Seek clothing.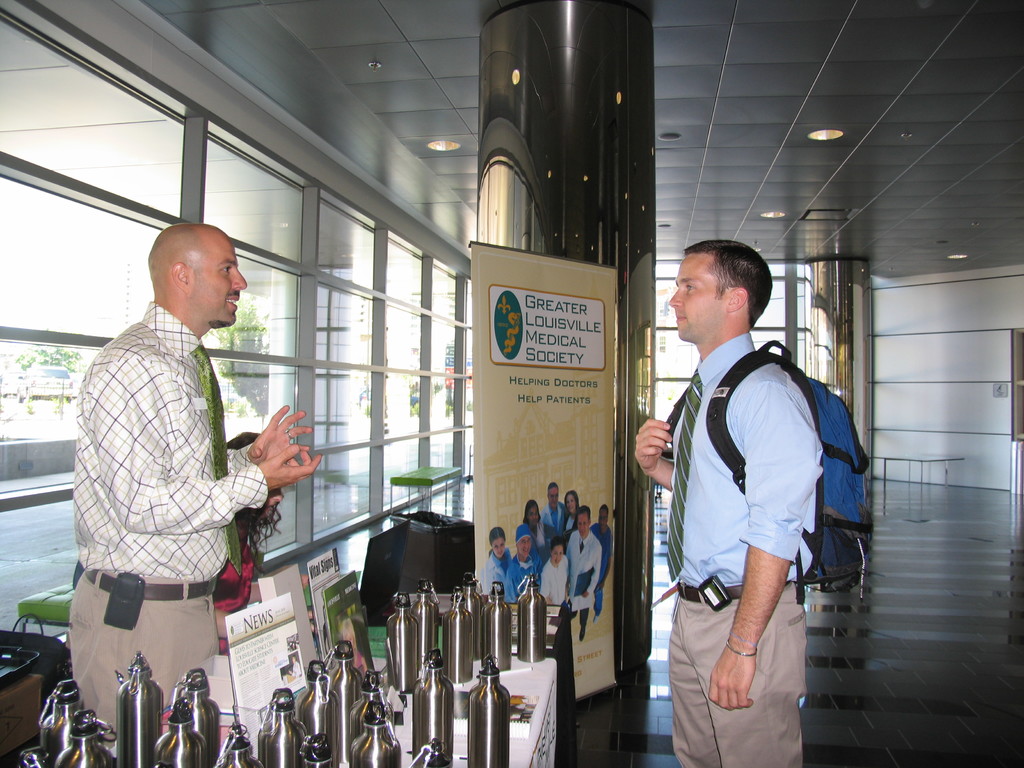
{"x1": 660, "y1": 331, "x2": 826, "y2": 767}.
